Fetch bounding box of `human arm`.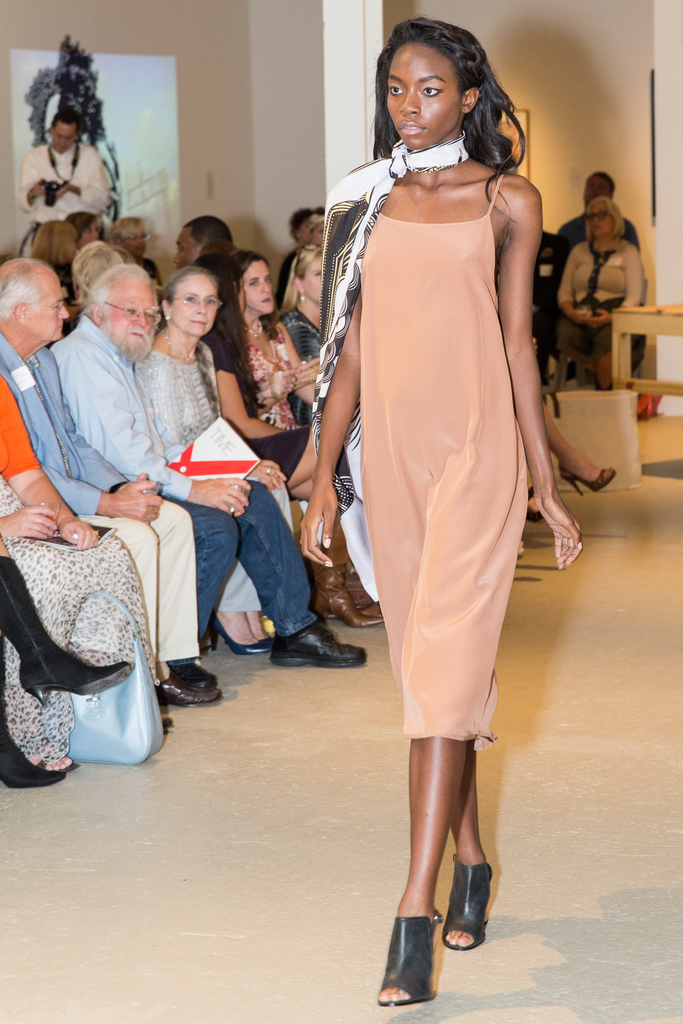
Bbox: region(74, 428, 149, 532).
